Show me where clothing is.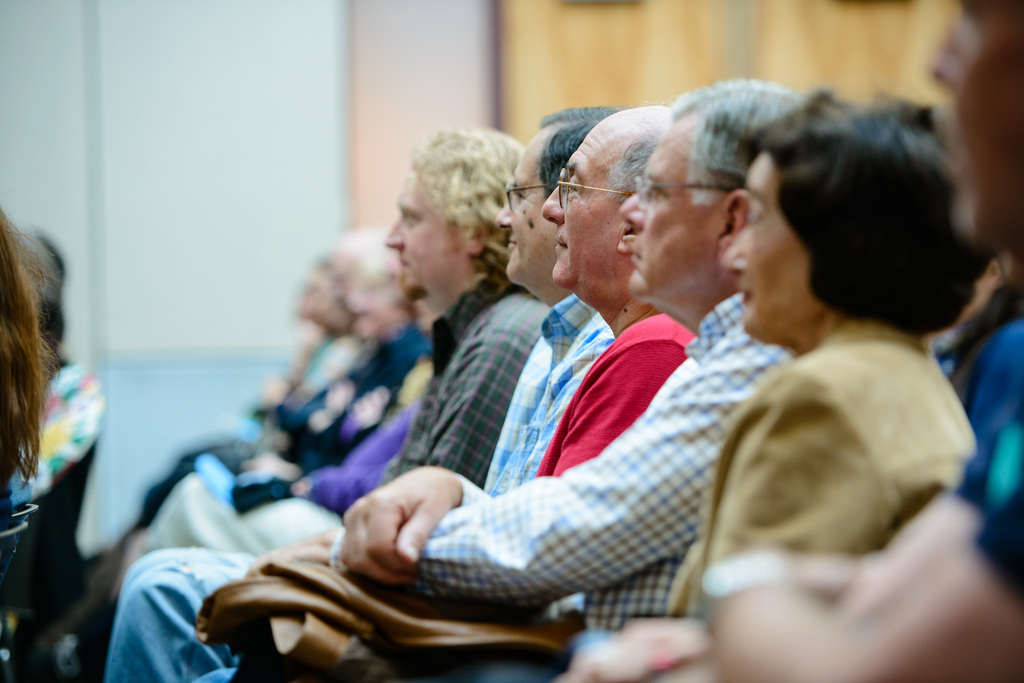
clothing is at bbox(143, 399, 420, 561).
